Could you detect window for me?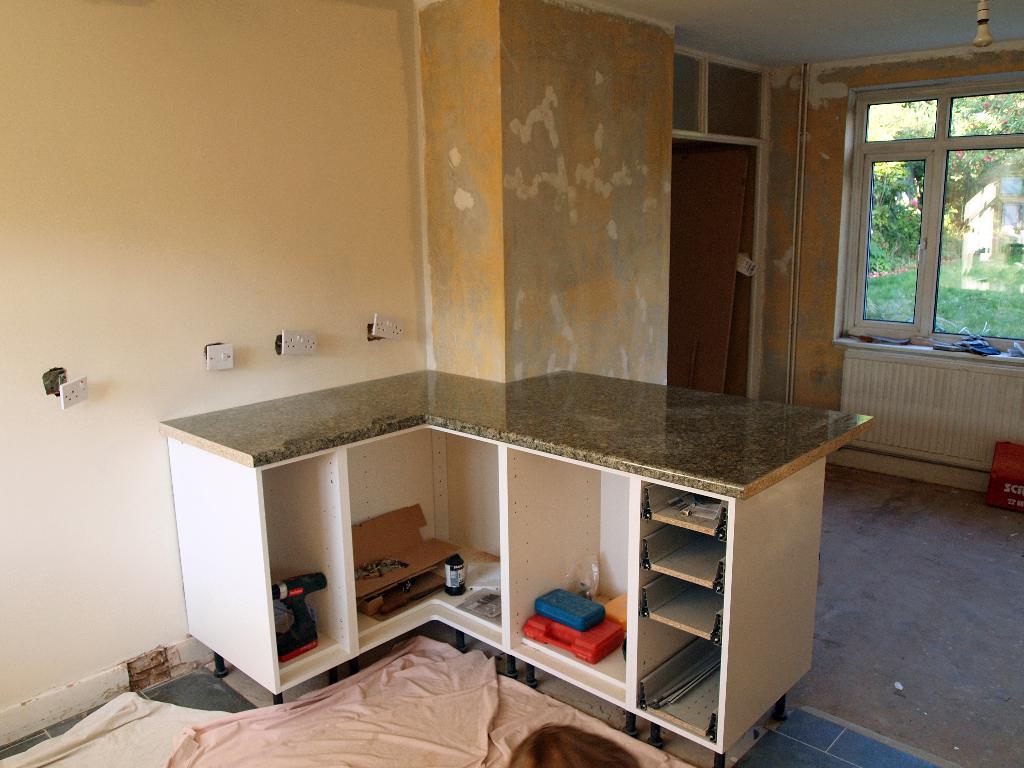
Detection result: 841/73/1023/375.
